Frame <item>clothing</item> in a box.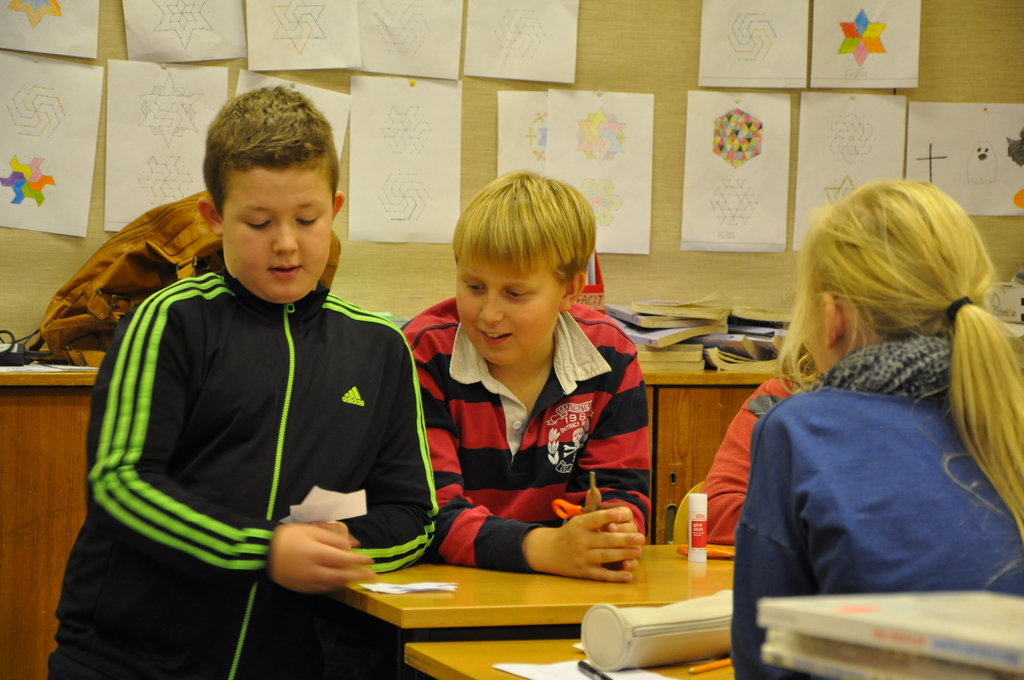
74:200:423:656.
